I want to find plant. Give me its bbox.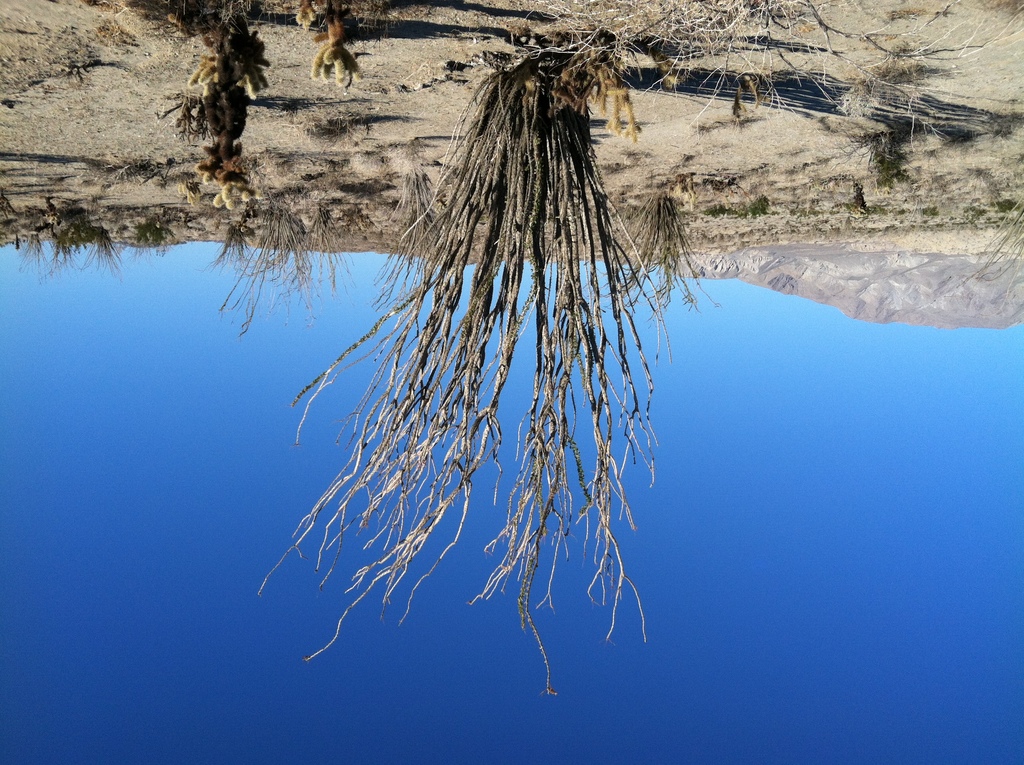
region(292, 3, 367, 98).
